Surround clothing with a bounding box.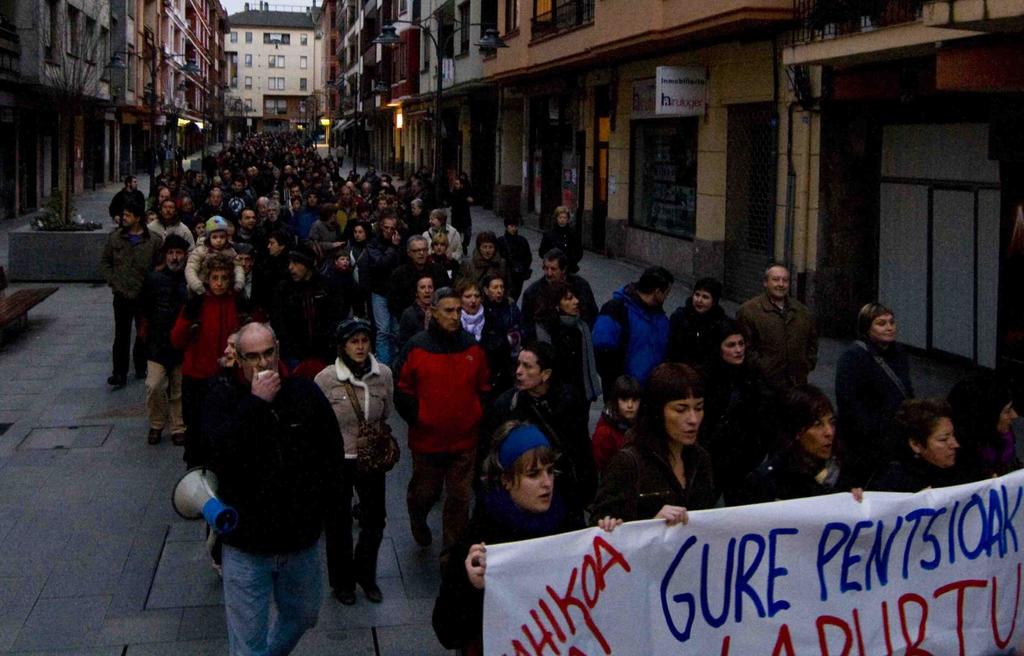
<box>334,146,346,168</box>.
